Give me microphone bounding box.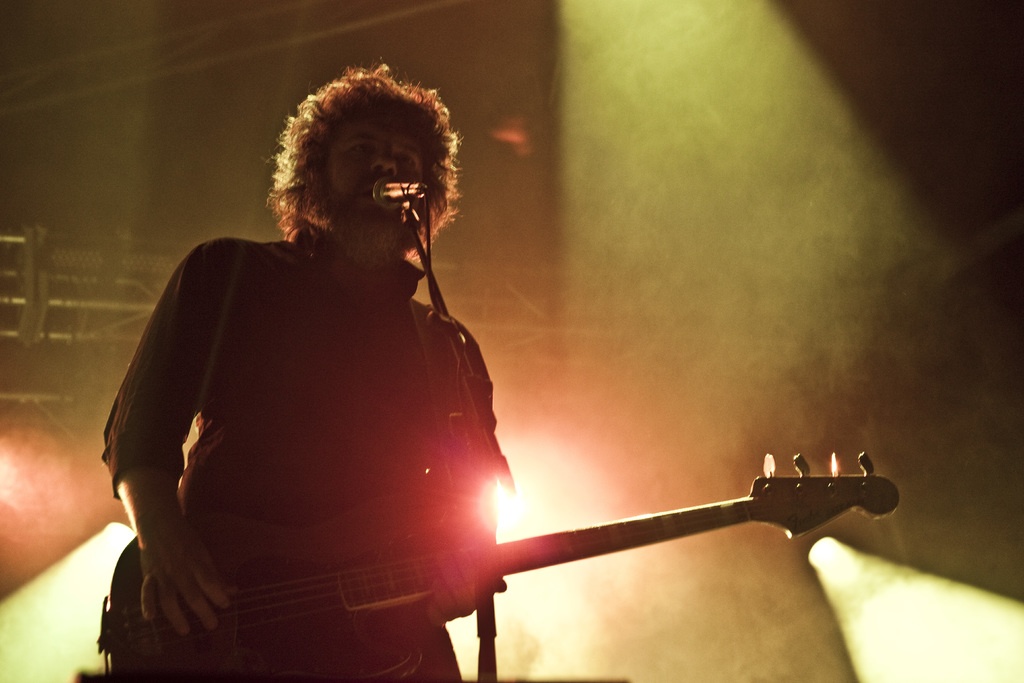
[x1=371, y1=176, x2=428, y2=210].
